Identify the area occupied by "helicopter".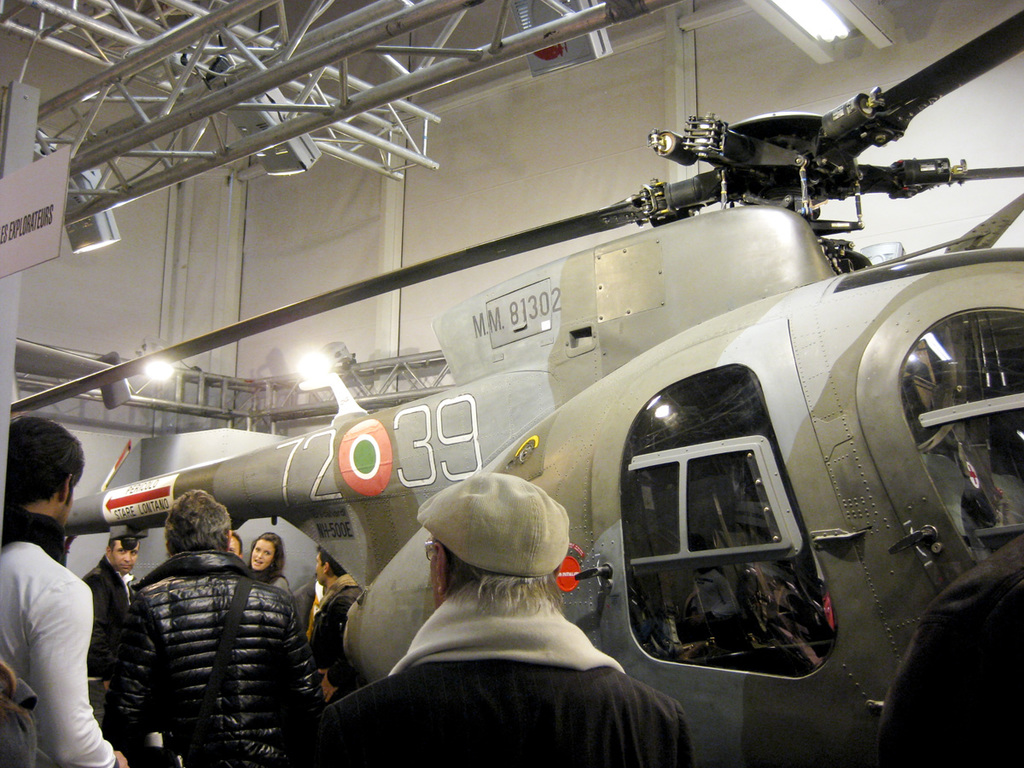
Area: rect(6, 0, 1023, 767).
